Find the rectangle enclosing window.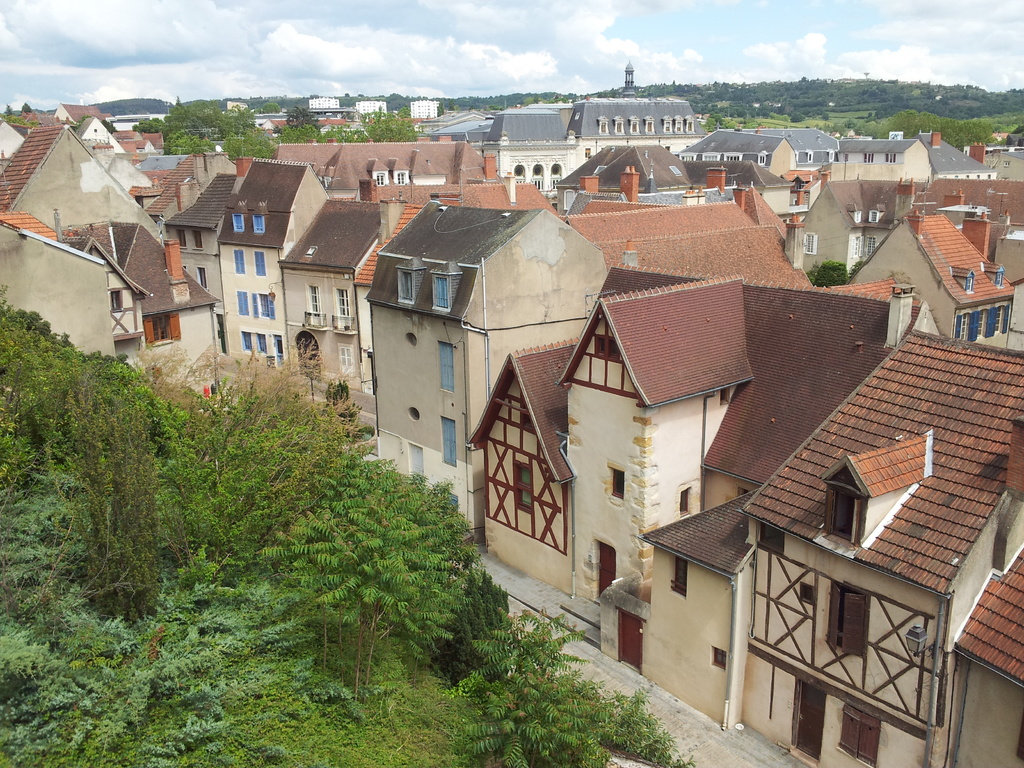
crop(883, 153, 897, 162).
